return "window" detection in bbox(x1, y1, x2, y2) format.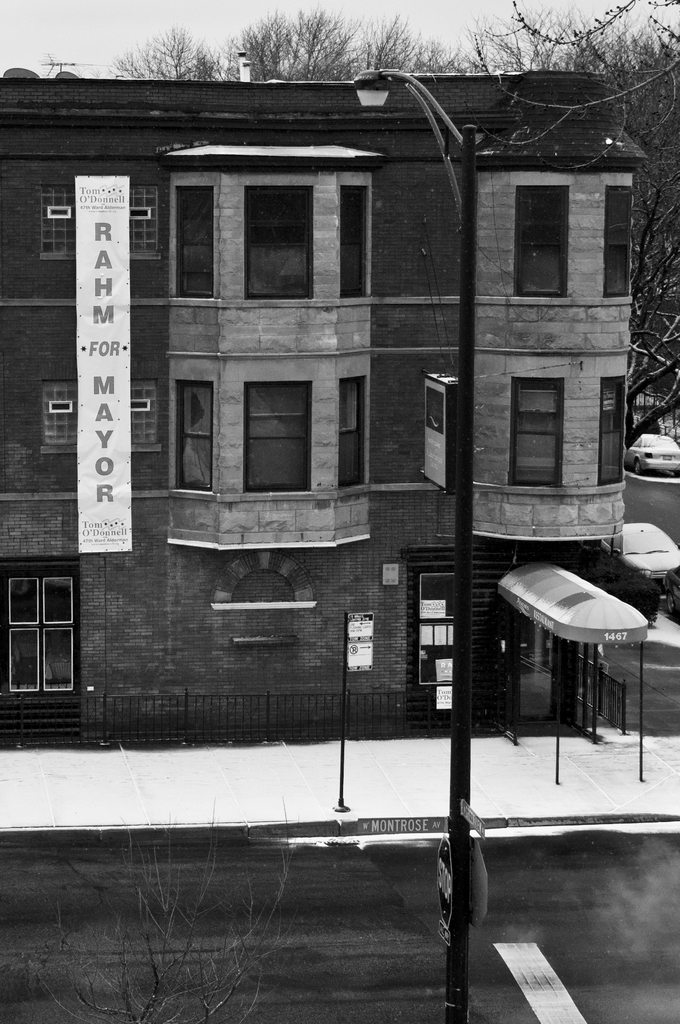
bbox(39, 383, 77, 461).
